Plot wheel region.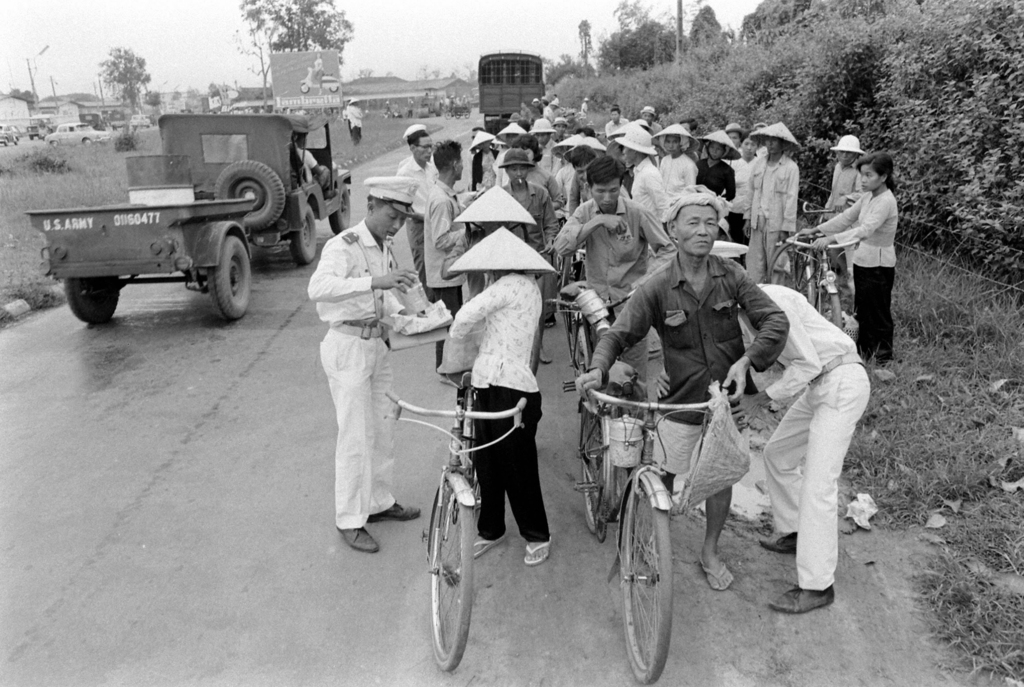
Plotted at [328, 182, 349, 234].
